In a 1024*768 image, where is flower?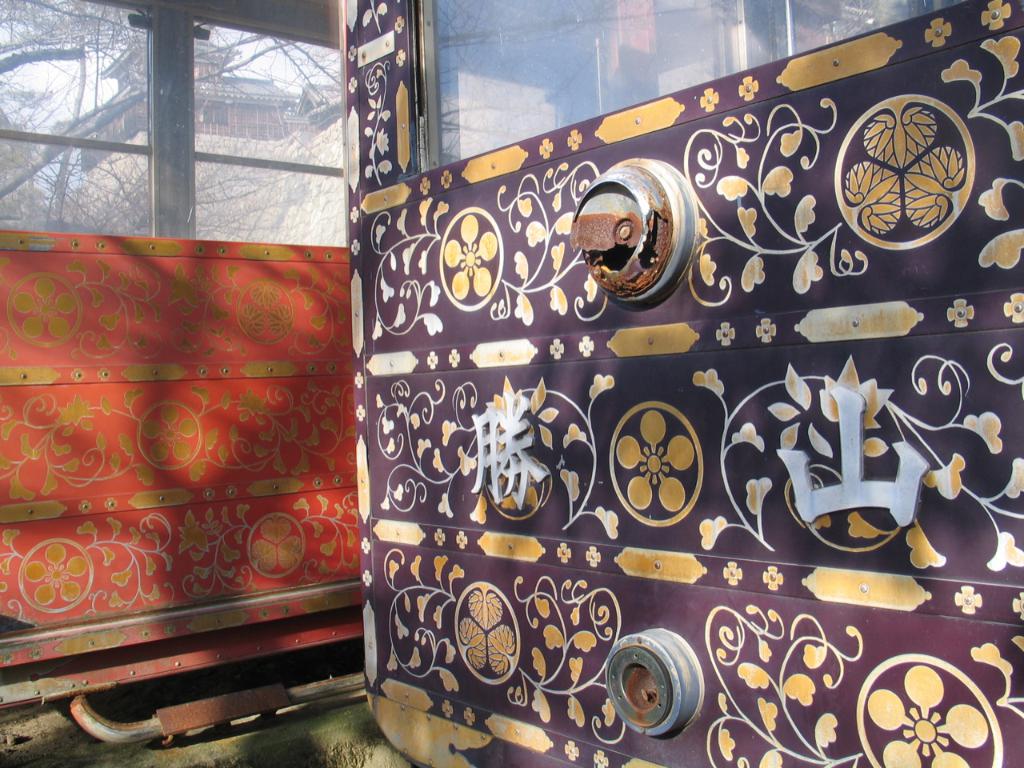
{"left": 464, "top": 706, "right": 474, "bottom": 726}.
